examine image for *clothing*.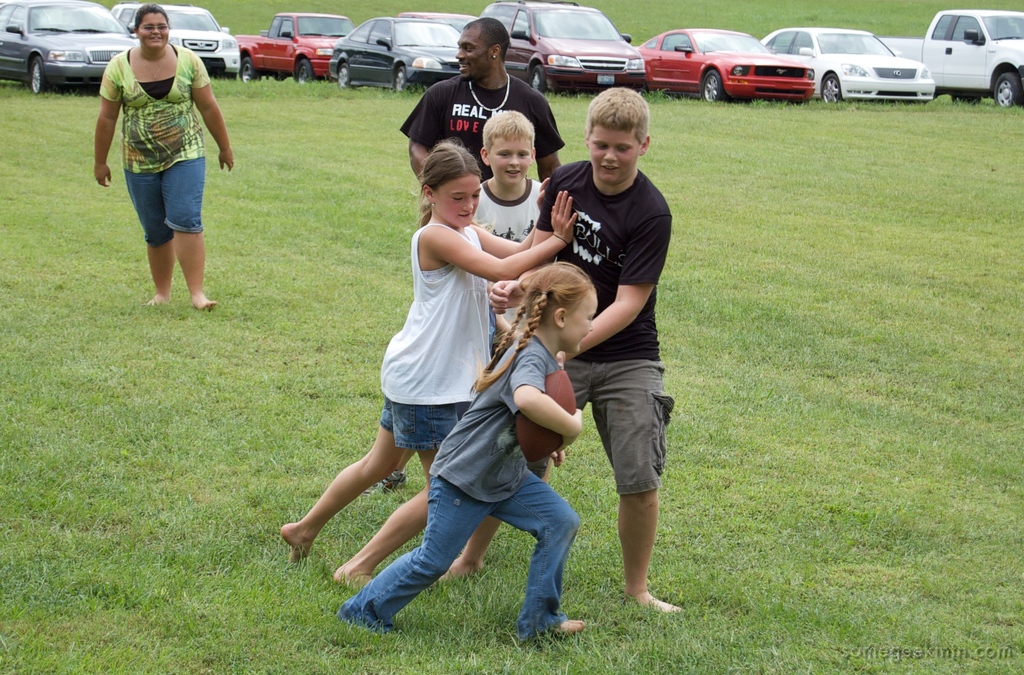
Examination result: box=[399, 78, 564, 186].
